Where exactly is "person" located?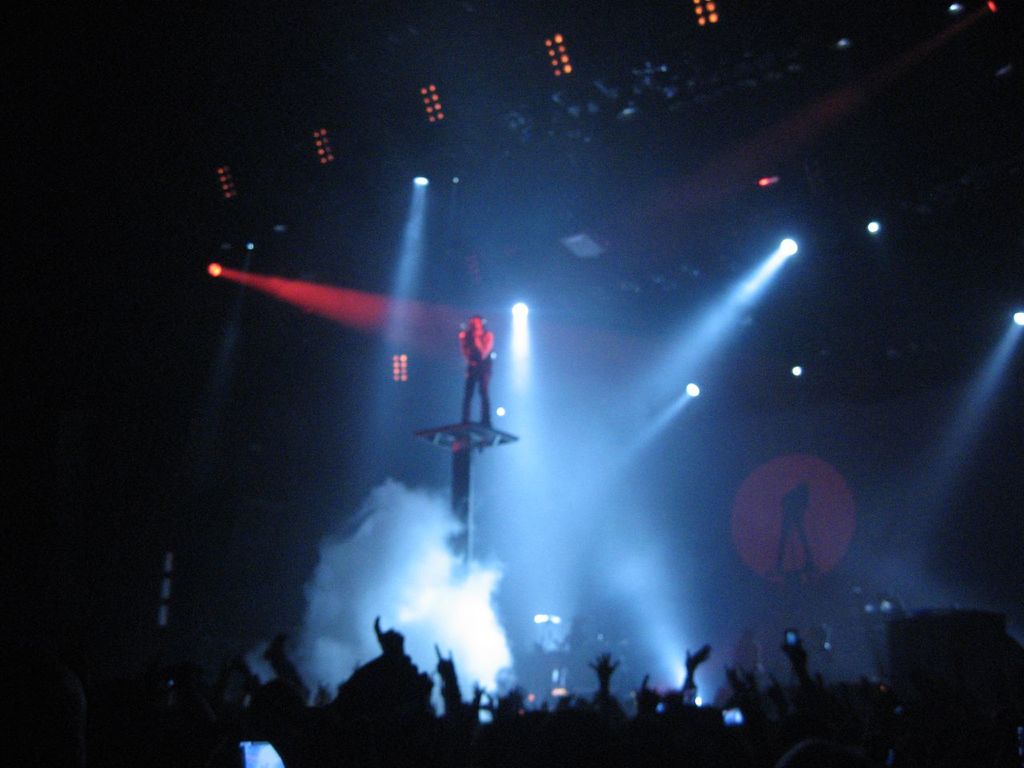
Its bounding box is BBox(442, 311, 505, 426).
